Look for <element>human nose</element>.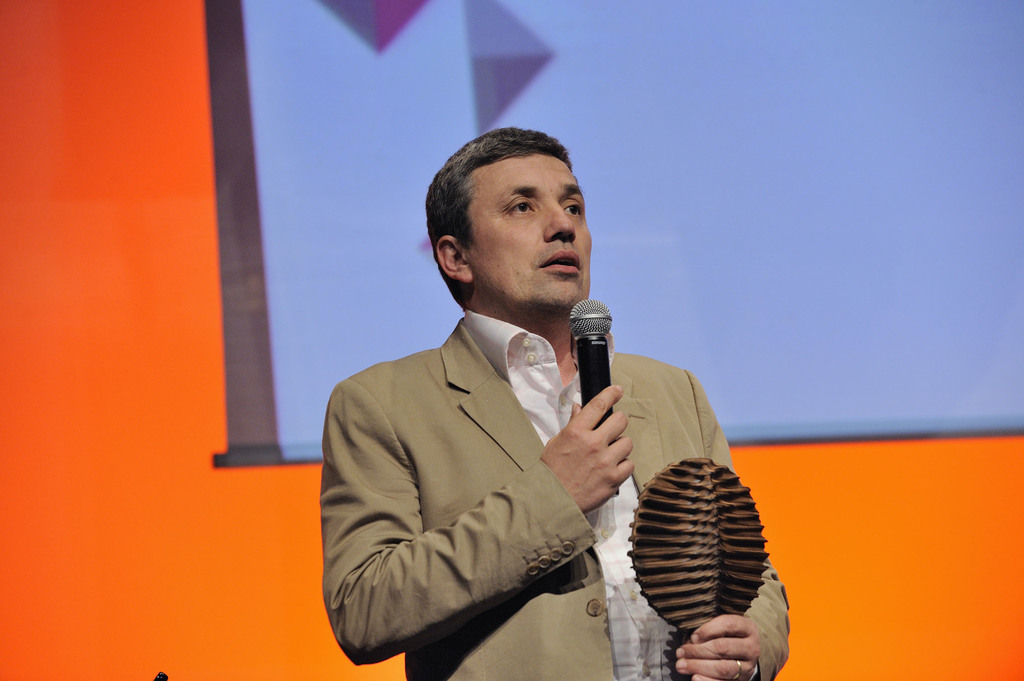
Found: 545:198:577:242.
